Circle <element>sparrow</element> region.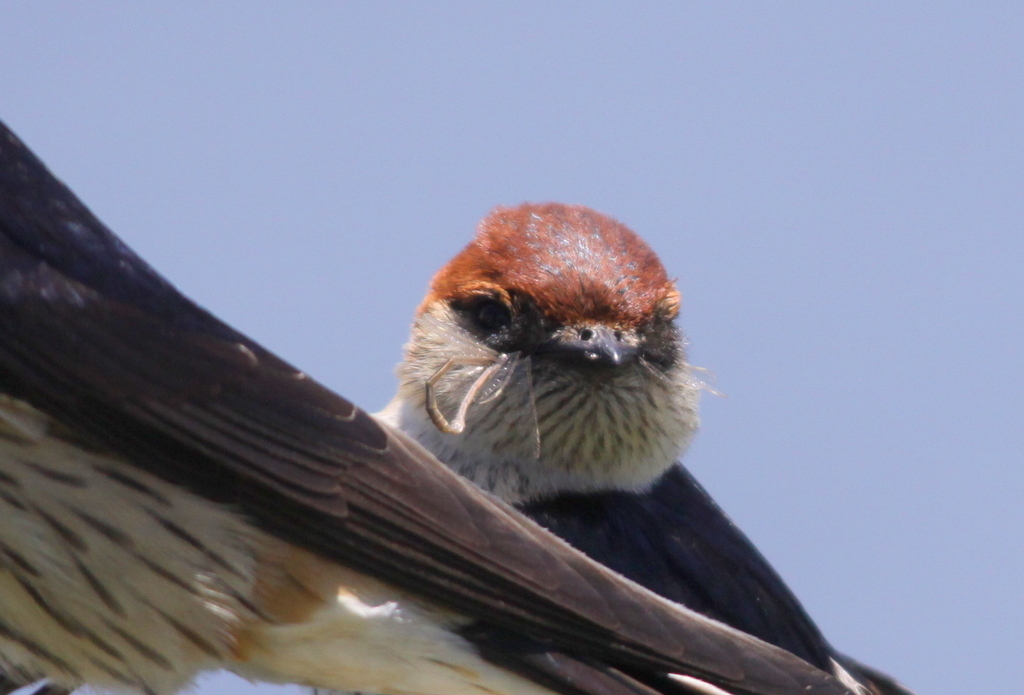
Region: x1=370, y1=197, x2=904, y2=694.
